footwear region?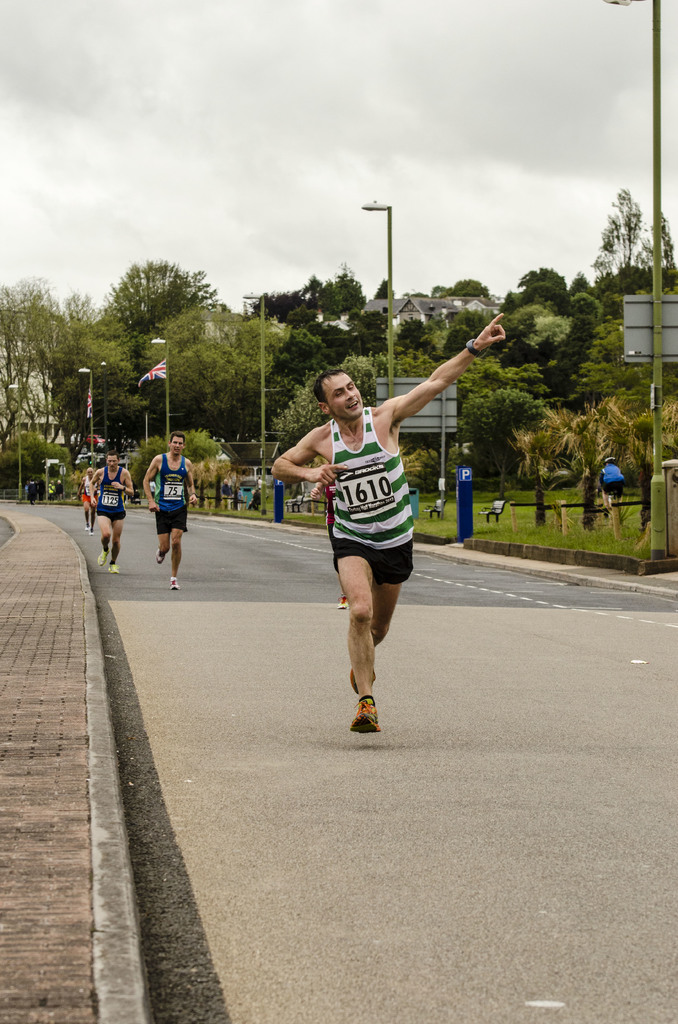
[335, 586, 351, 617]
